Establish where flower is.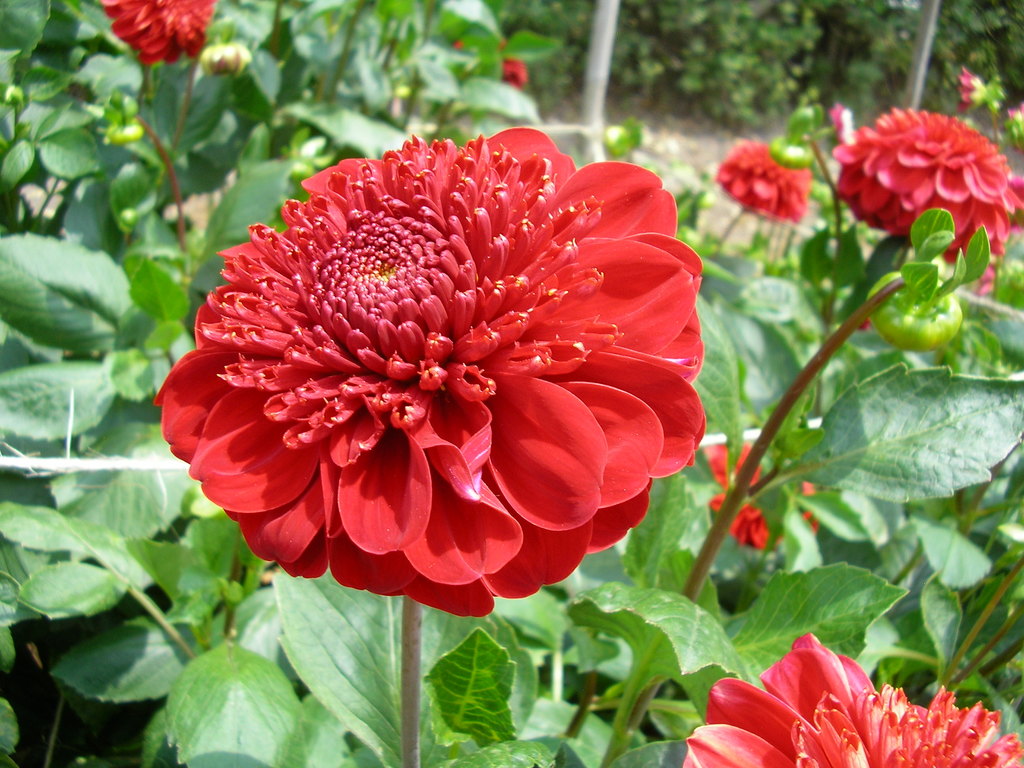
Established at <bbox>684, 634, 1023, 767</bbox>.
